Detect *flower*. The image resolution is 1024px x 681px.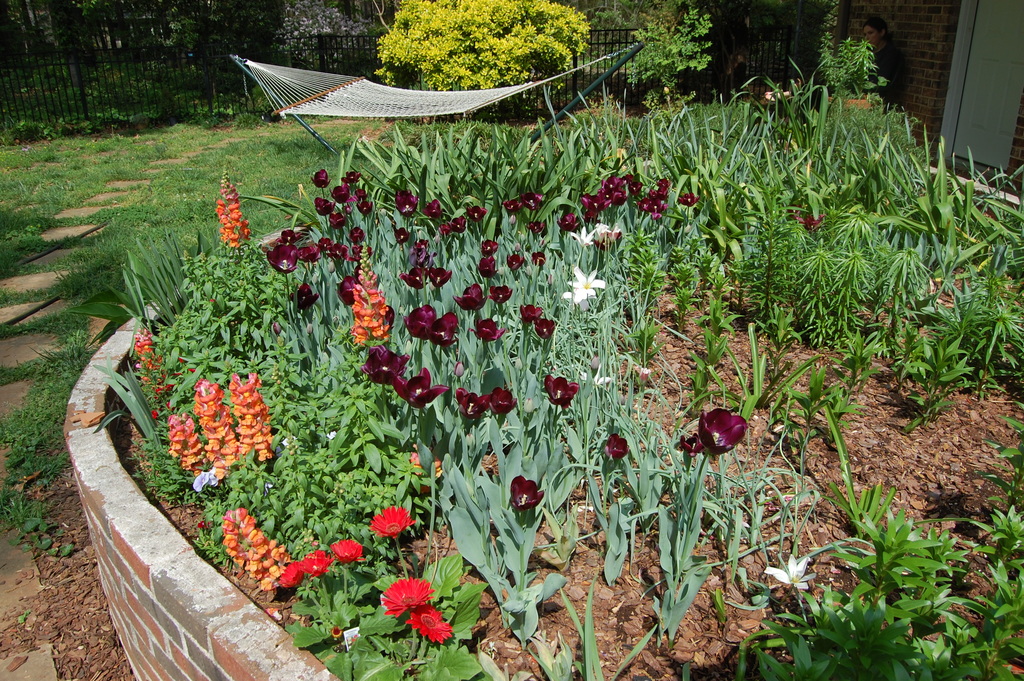
(395,192,417,216).
